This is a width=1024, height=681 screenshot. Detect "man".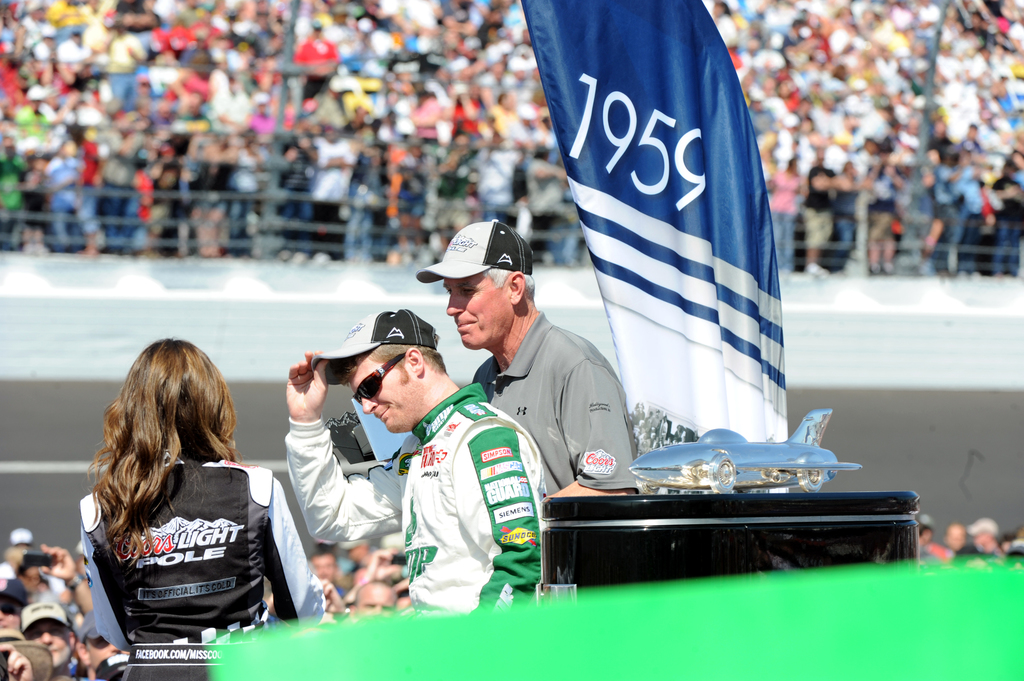
353, 582, 401, 624.
